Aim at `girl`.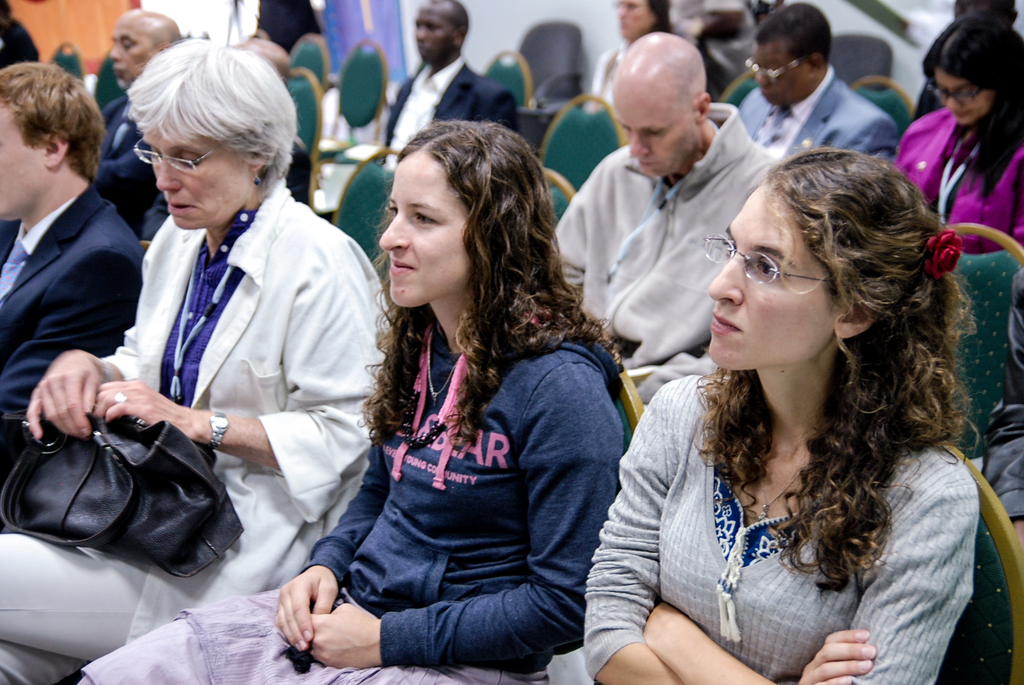
Aimed at bbox(585, 148, 979, 684).
